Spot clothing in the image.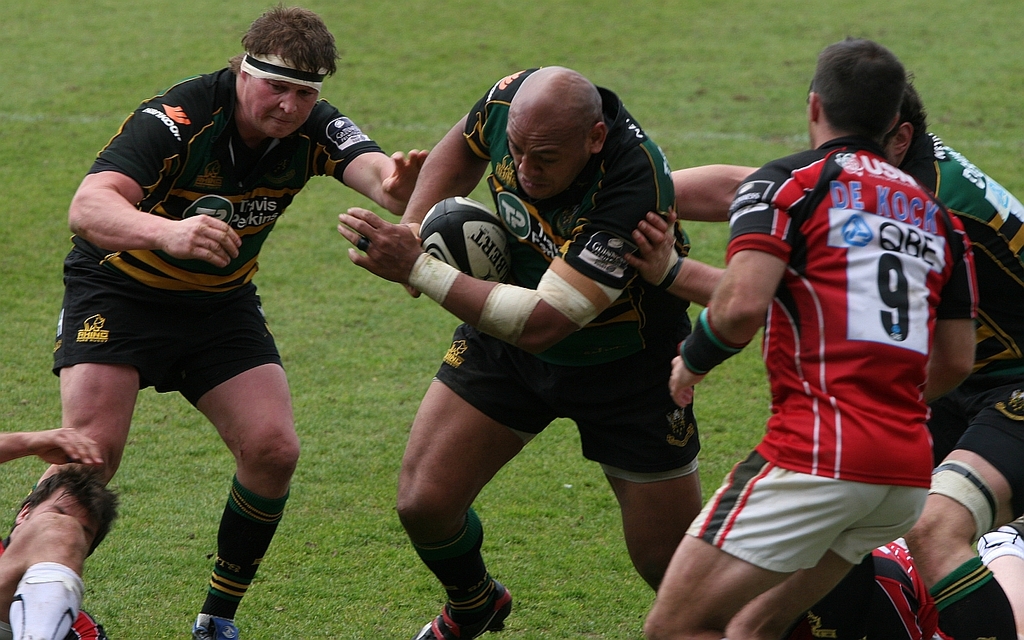
clothing found at (900, 129, 1023, 514).
